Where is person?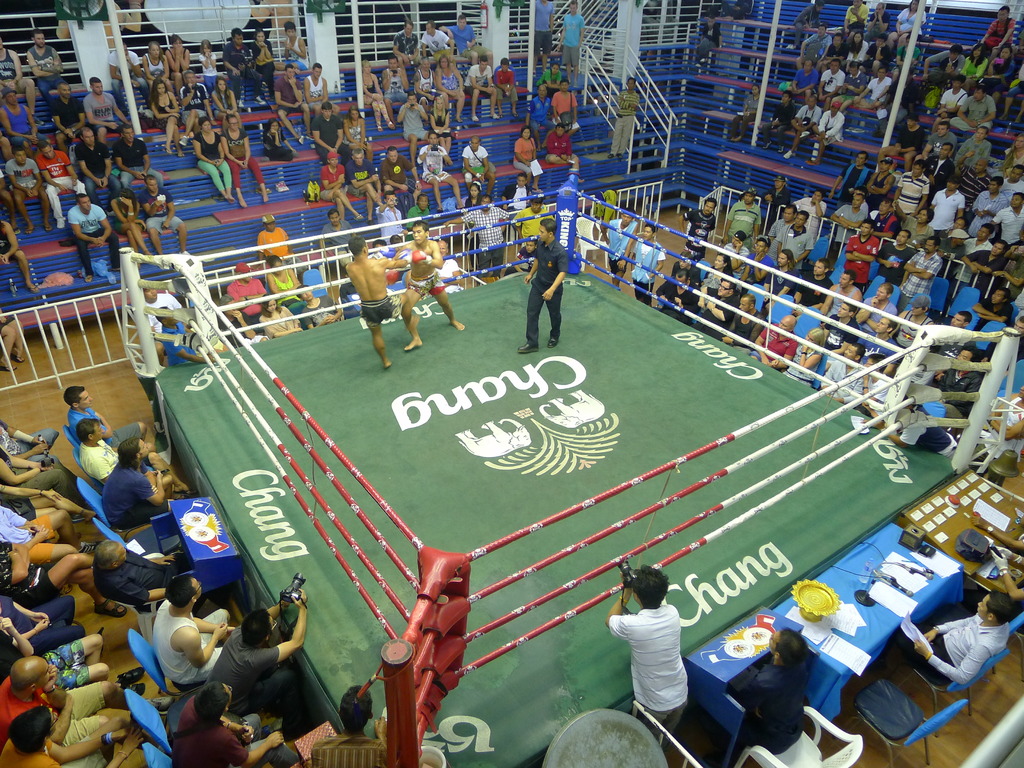
{"left": 299, "top": 62, "right": 332, "bottom": 106}.
